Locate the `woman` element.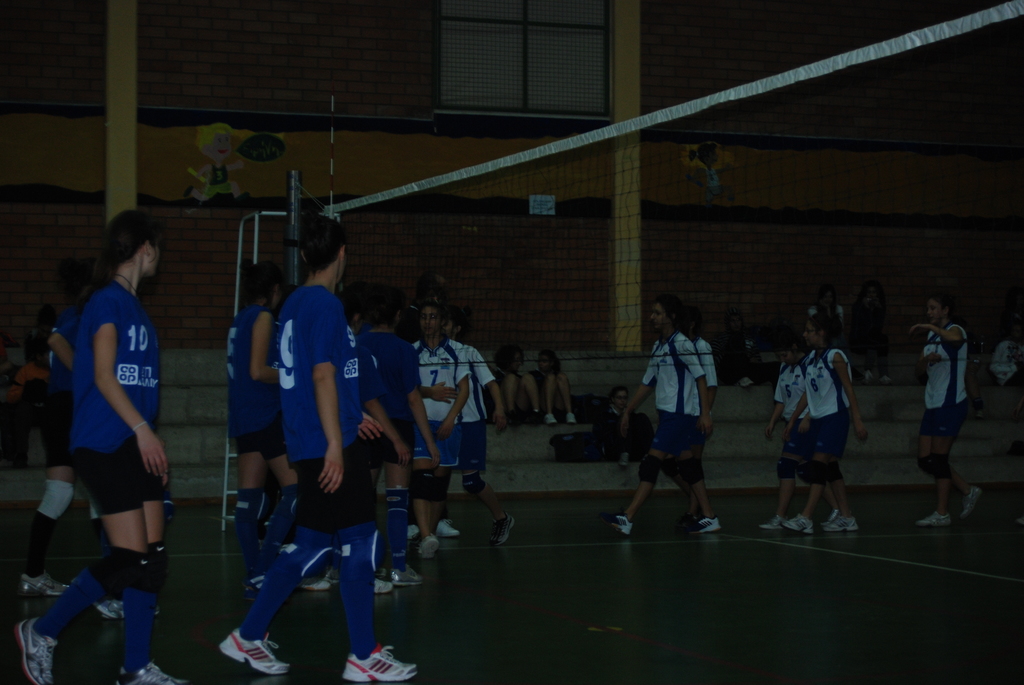
Element bbox: select_region(218, 219, 419, 684).
